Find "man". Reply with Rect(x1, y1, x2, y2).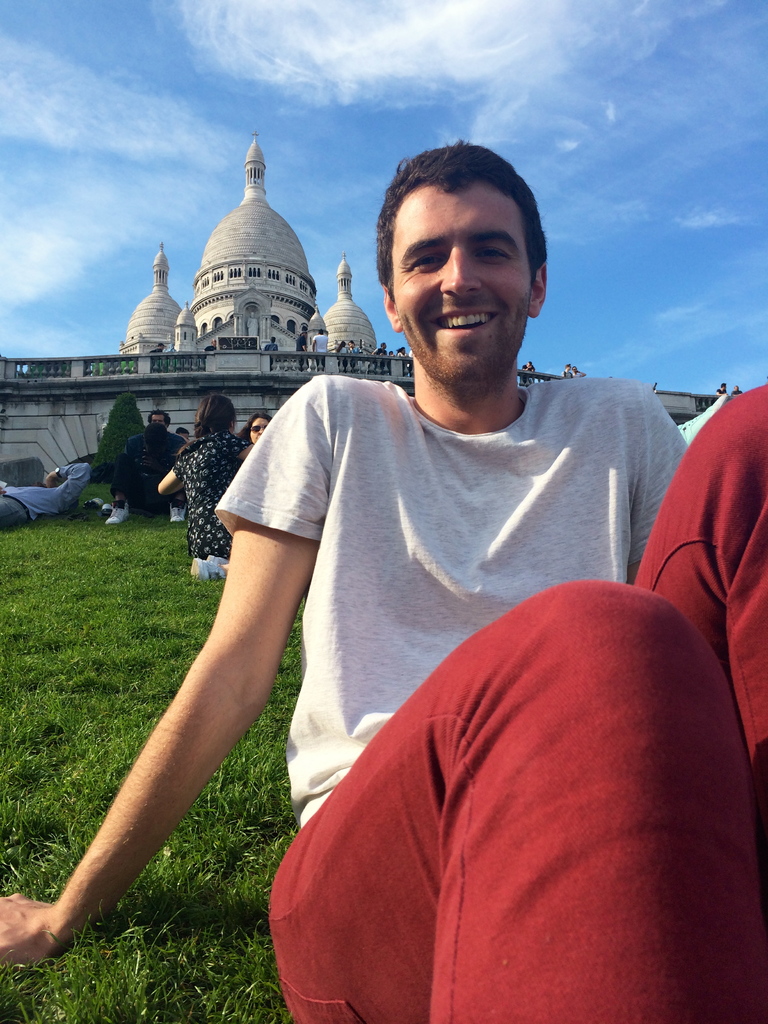
Rect(314, 324, 330, 361).
